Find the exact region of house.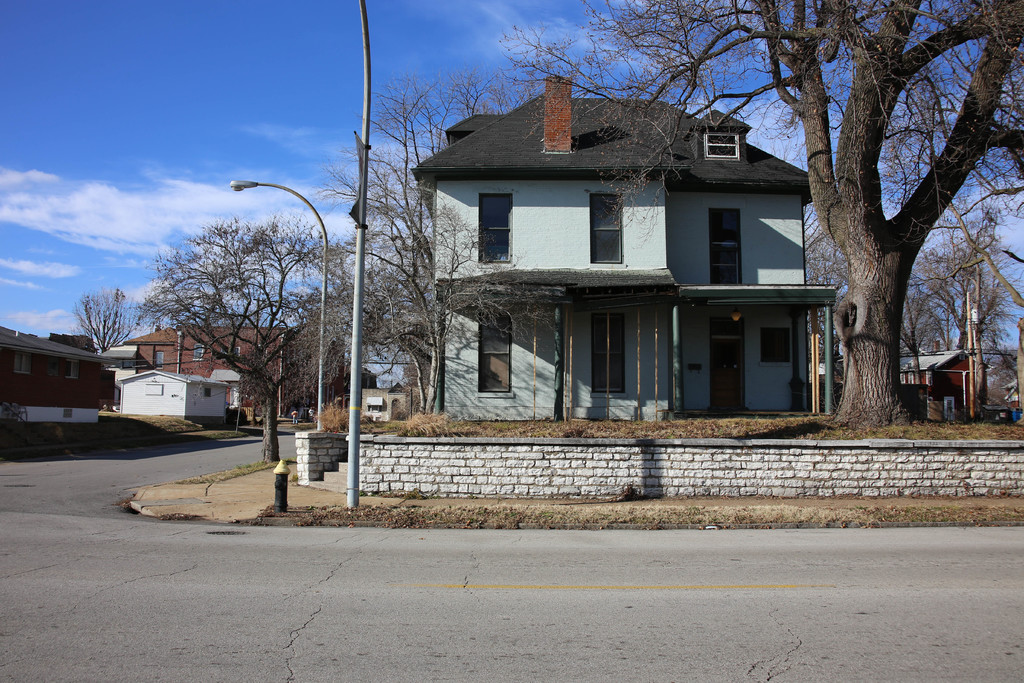
Exact region: [left=122, top=318, right=306, bottom=416].
